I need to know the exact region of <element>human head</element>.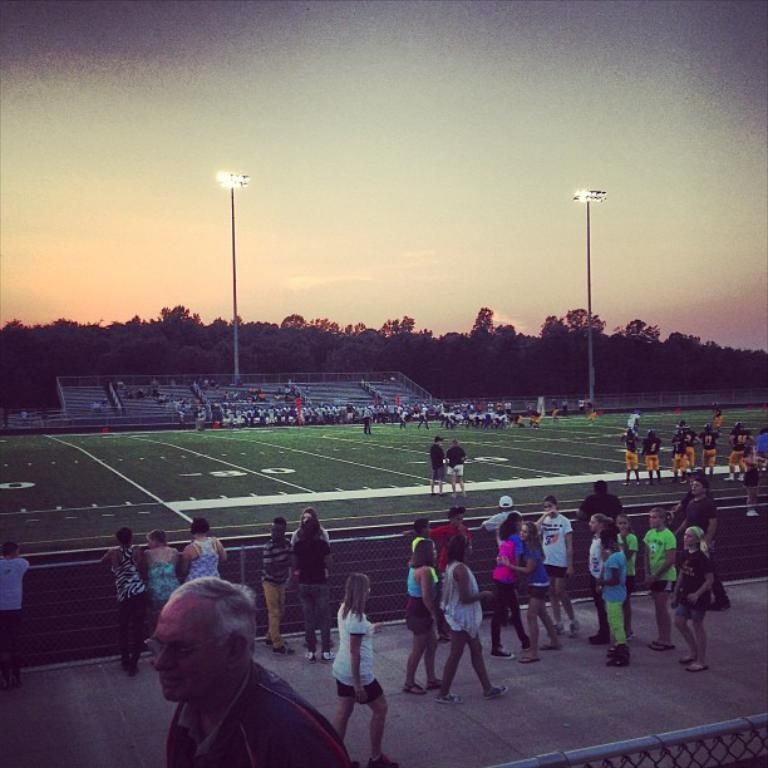
Region: (349,573,368,605).
